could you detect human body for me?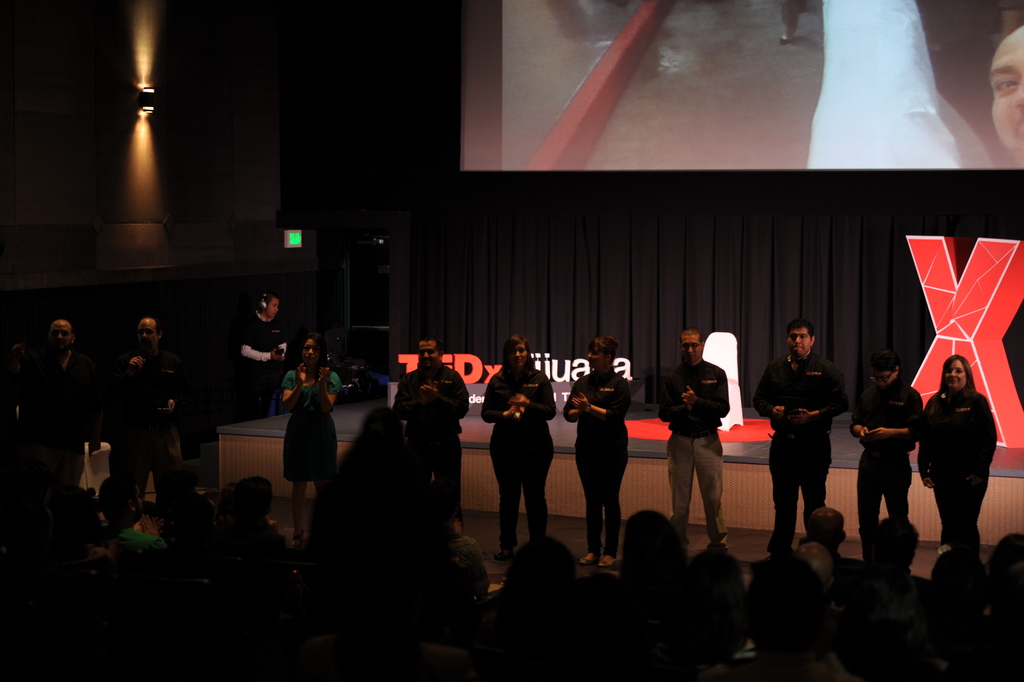
Detection result: rect(659, 330, 727, 545).
